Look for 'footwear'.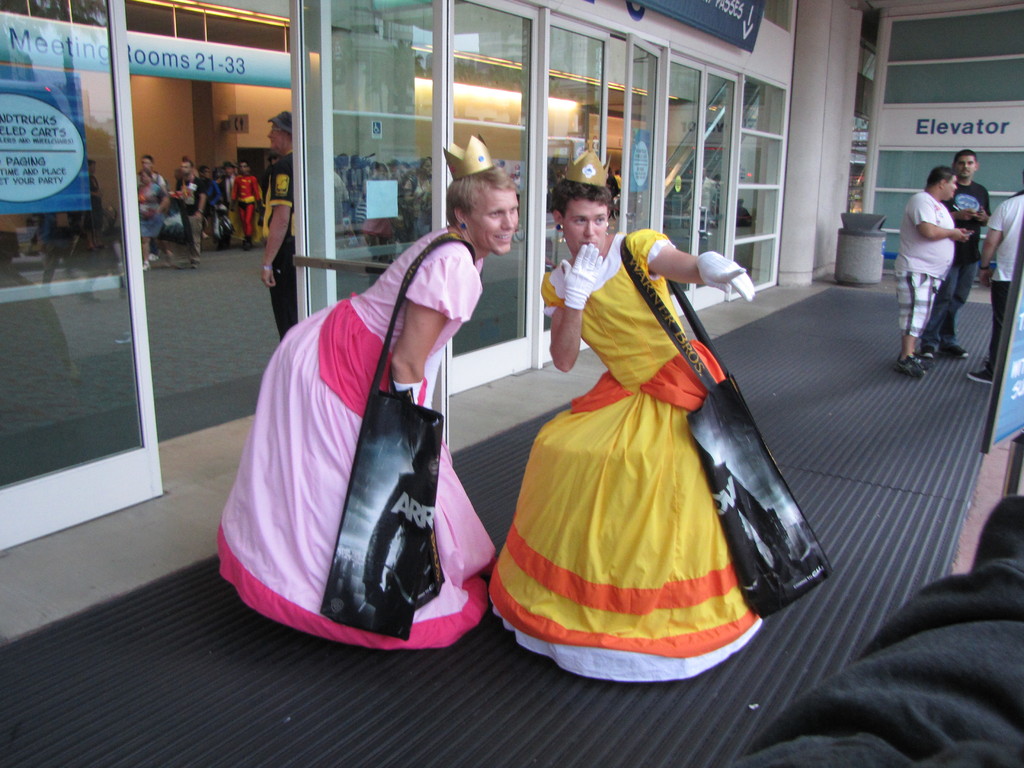
Found: pyautogui.locateOnScreen(970, 365, 995, 385).
